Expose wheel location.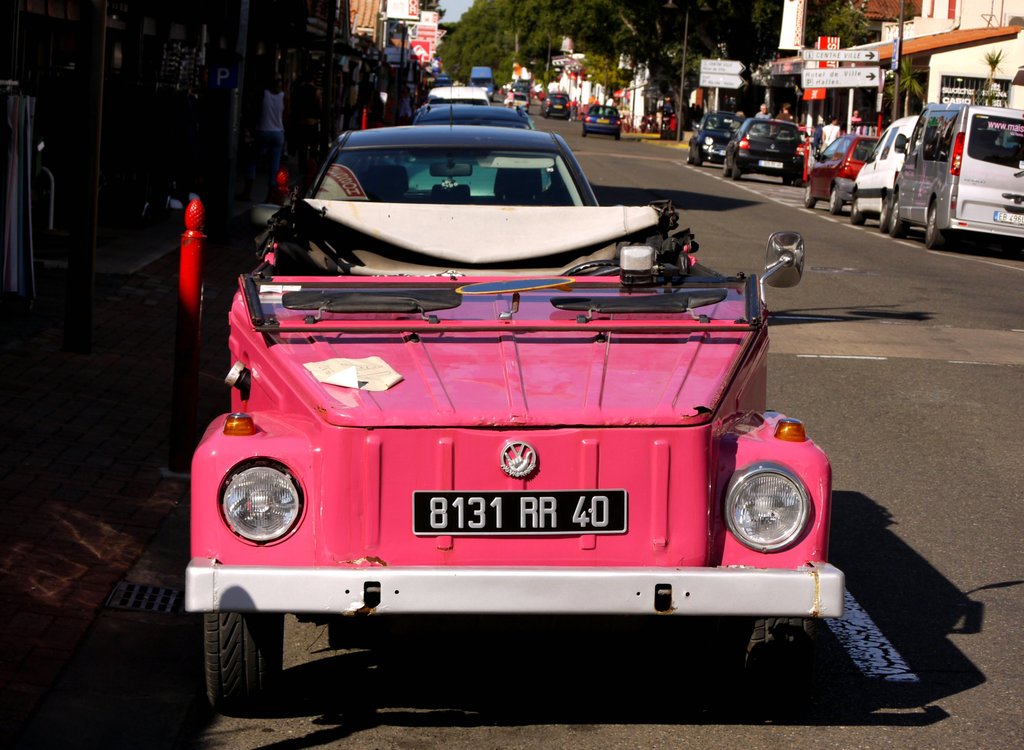
Exposed at Rect(742, 615, 819, 687).
